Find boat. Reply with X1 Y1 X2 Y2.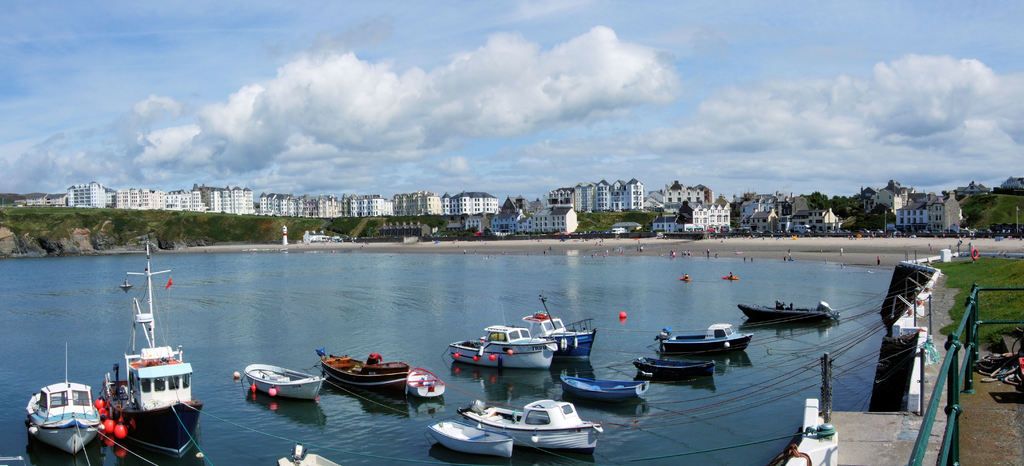
516 303 595 357.
